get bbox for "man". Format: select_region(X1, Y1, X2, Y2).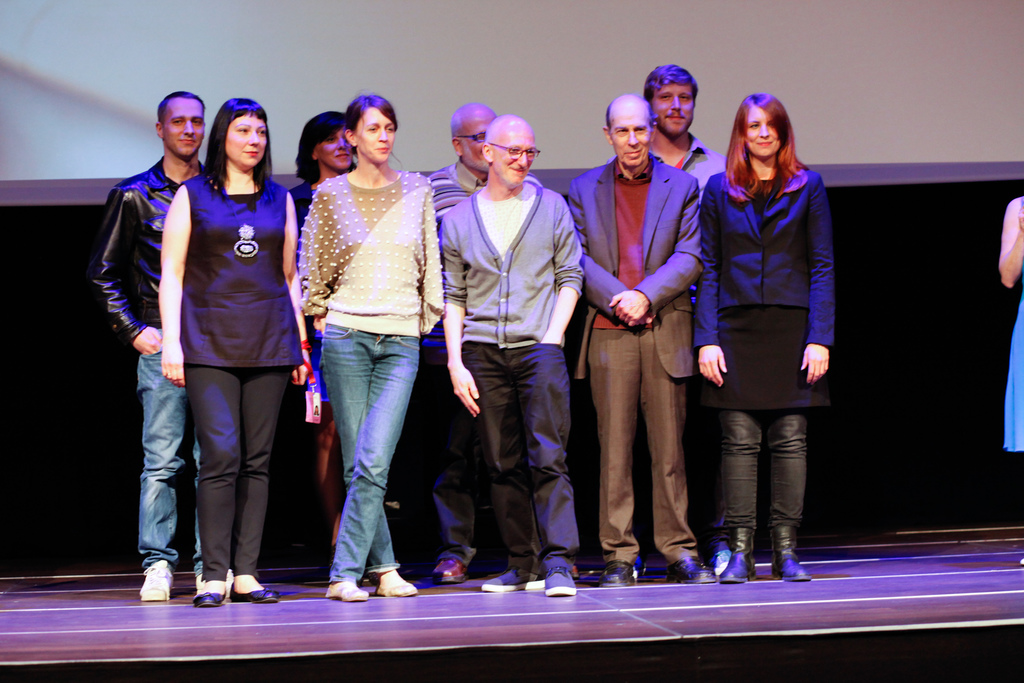
select_region(90, 92, 209, 603).
